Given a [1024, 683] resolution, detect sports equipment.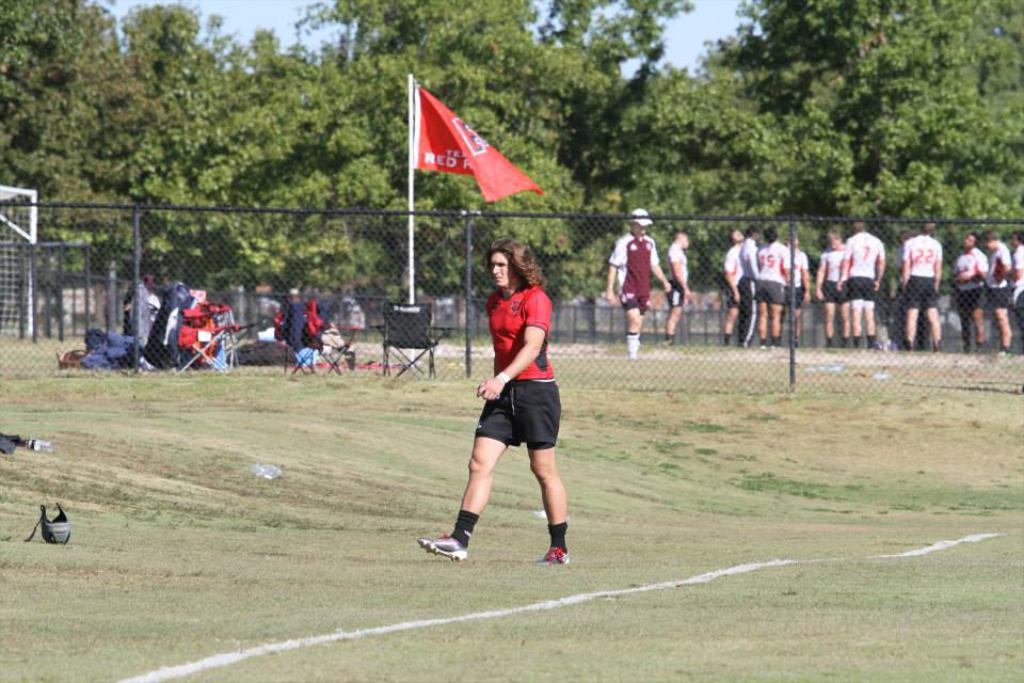
(left=22, top=499, right=71, bottom=543).
